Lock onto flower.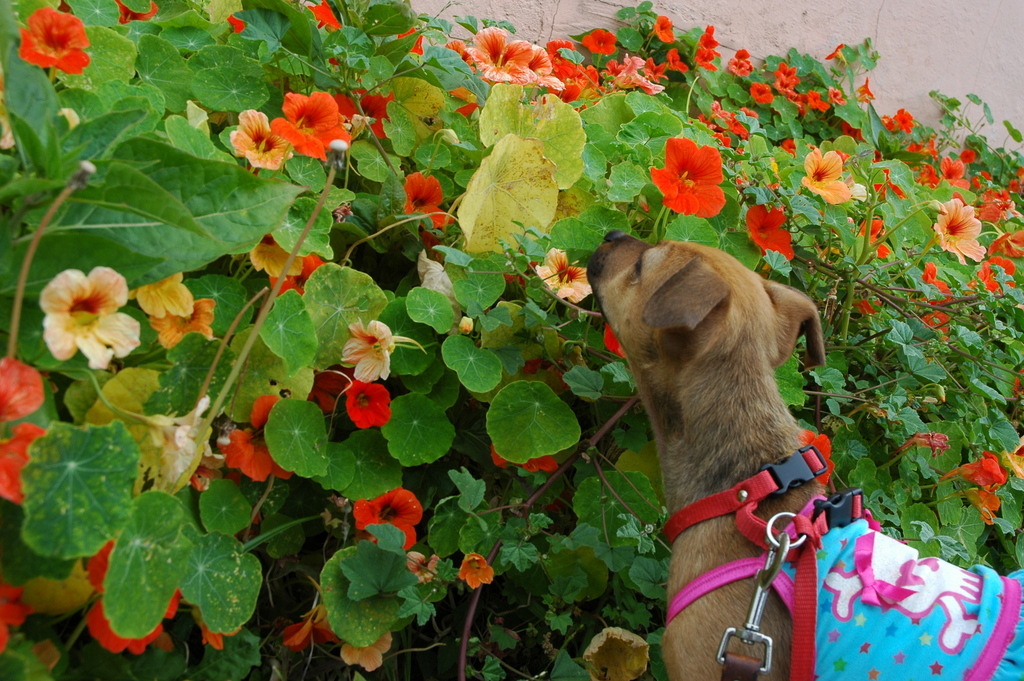
Locked: <box>933,486,1009,525</box>.
